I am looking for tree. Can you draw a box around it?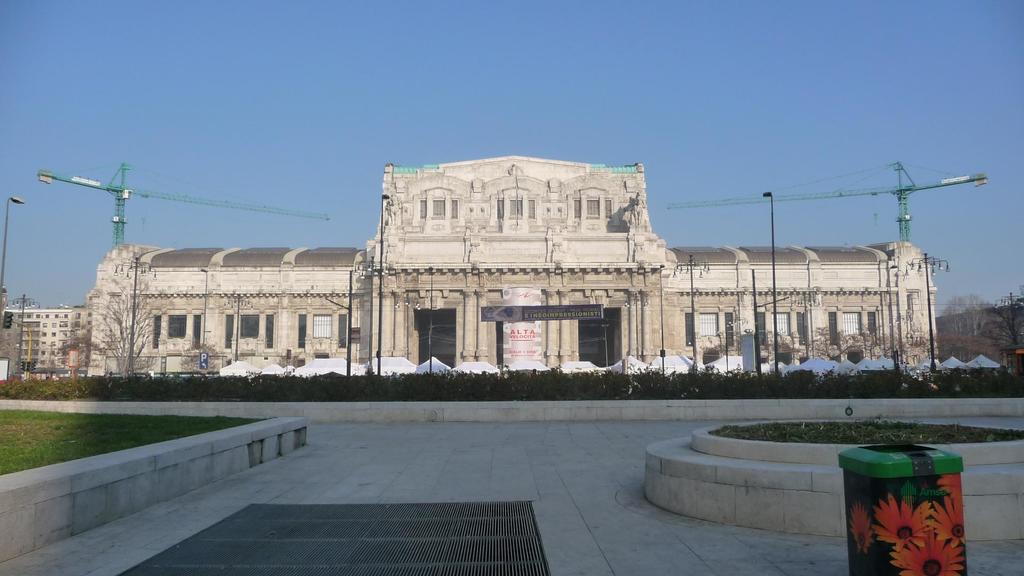
Sure, the bounding box is 47,321,105,380.
